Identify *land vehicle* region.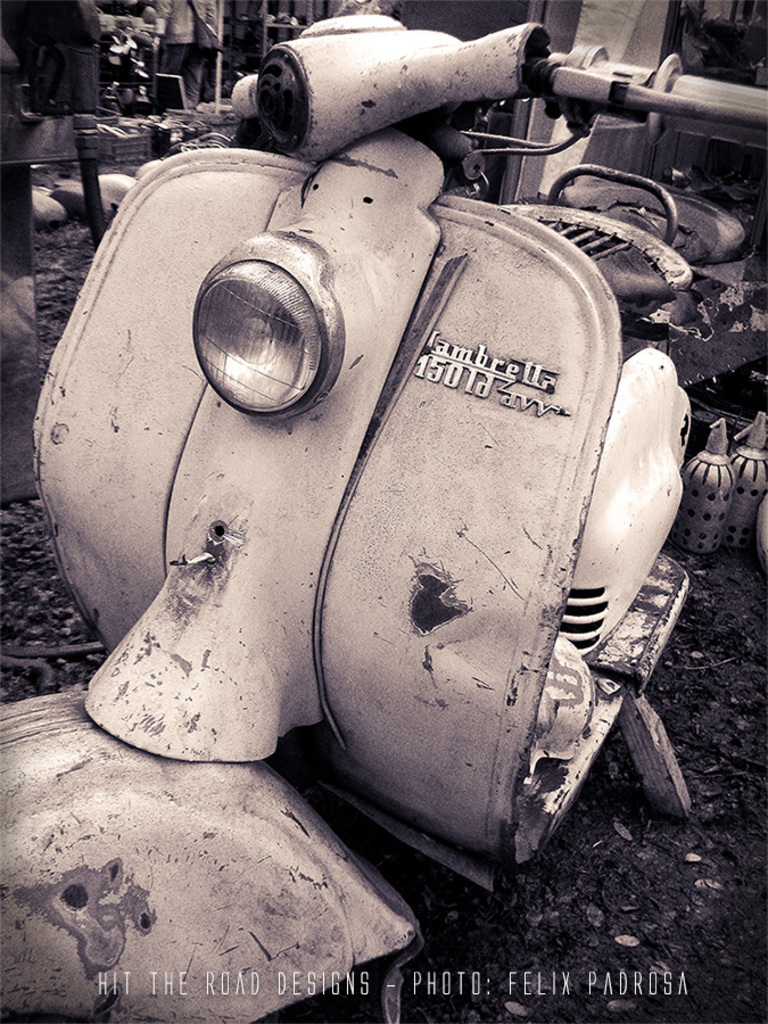
Region: locate(0, 10, 767, 1023).
